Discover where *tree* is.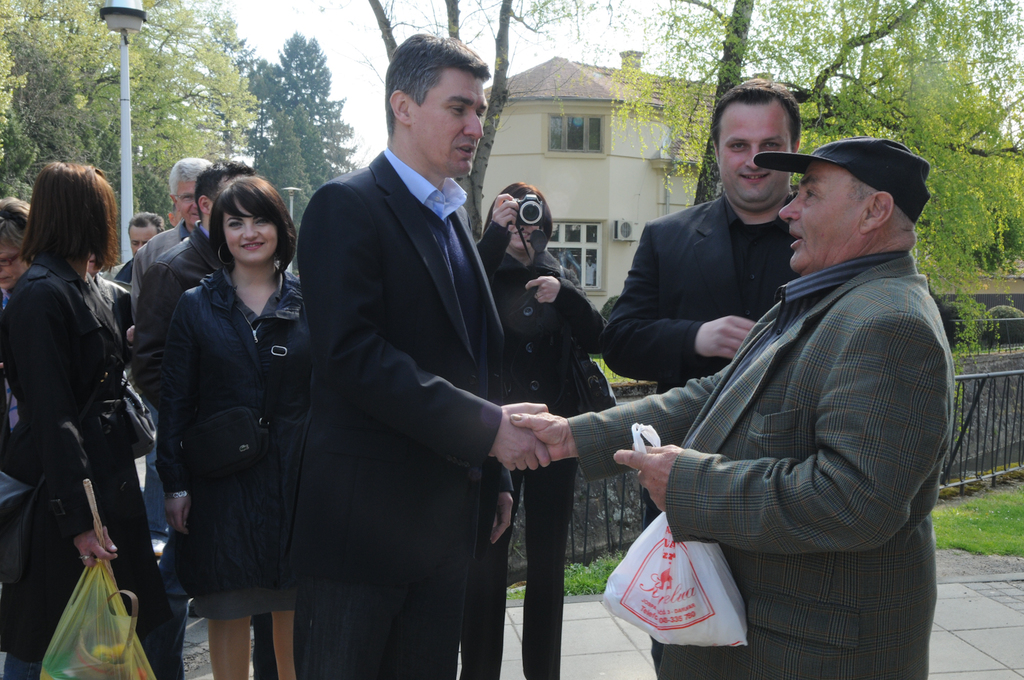
Discovered at (x1=236, y1=36, x2=354, y2=232).
